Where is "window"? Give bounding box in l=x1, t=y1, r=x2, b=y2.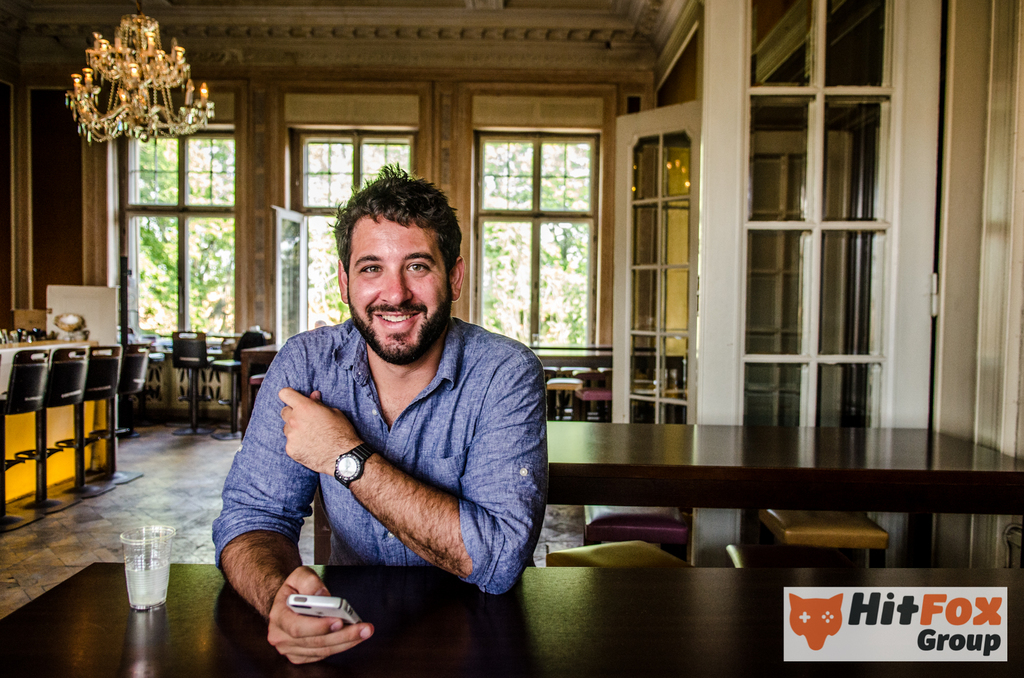
l=458, t=79, r=616, b=353.
